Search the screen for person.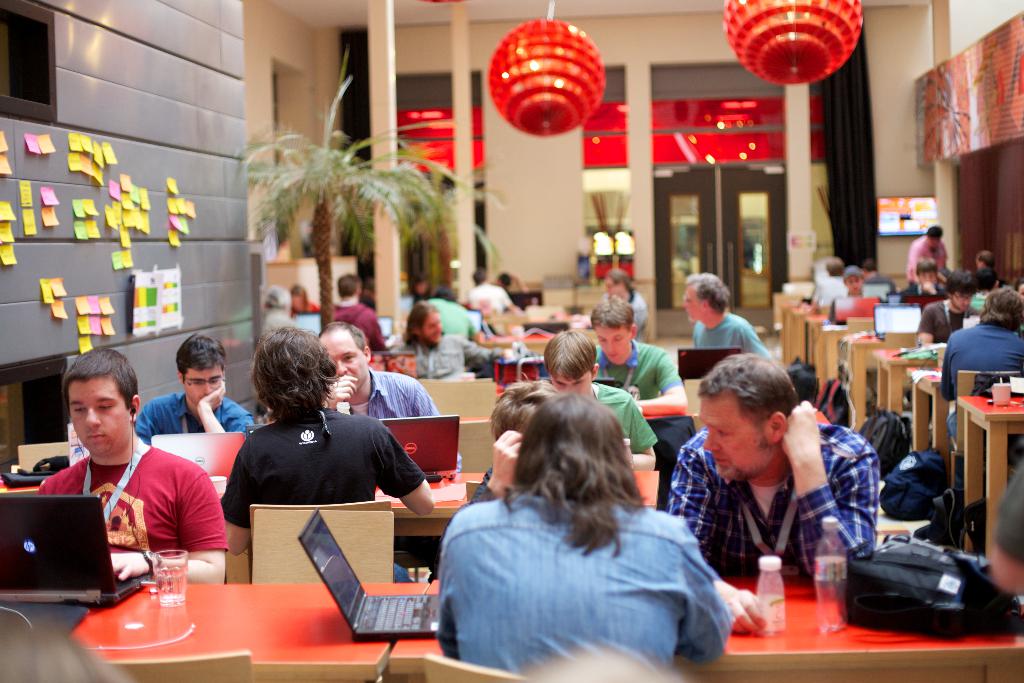
Found at pyautogui.locateOnScreen(589, 297, 680, 406).
